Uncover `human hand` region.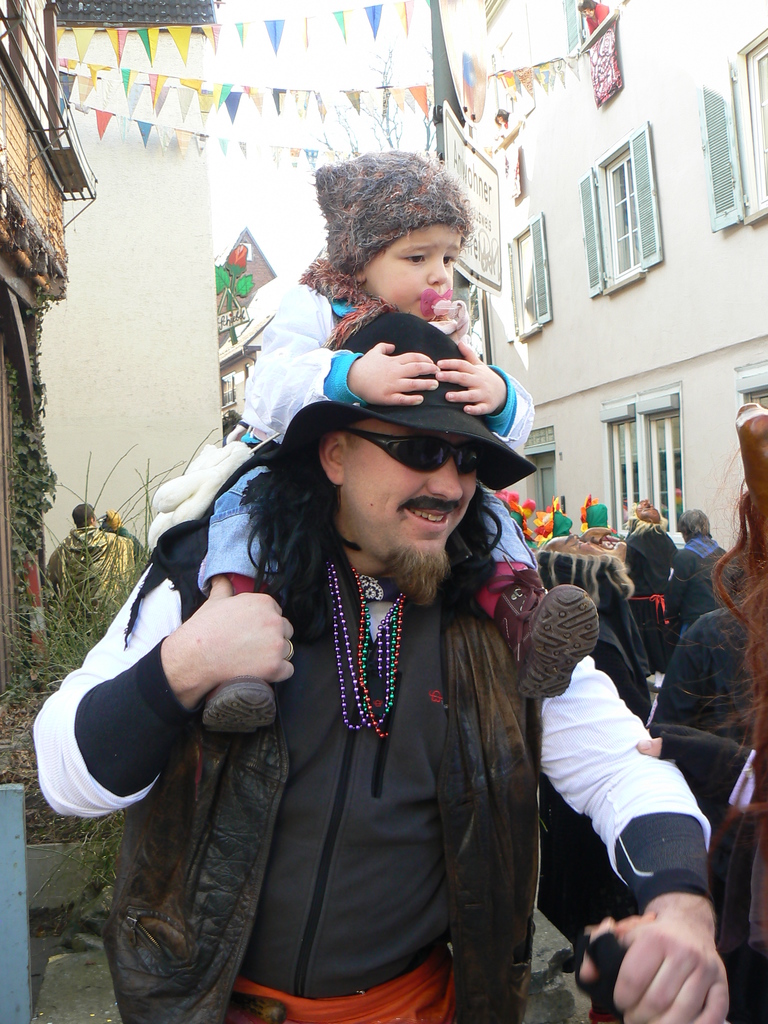
Uncovered: bbox=[636, 724, 742, 820].
